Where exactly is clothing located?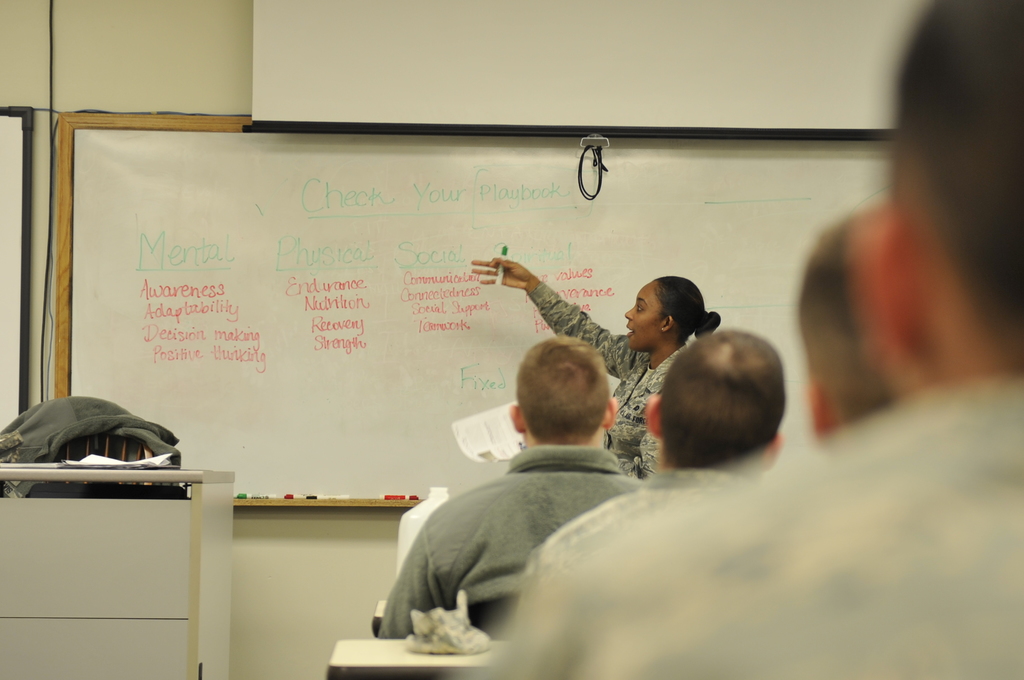
Its bounding box is bbox=[416, 405, 645, 648].
